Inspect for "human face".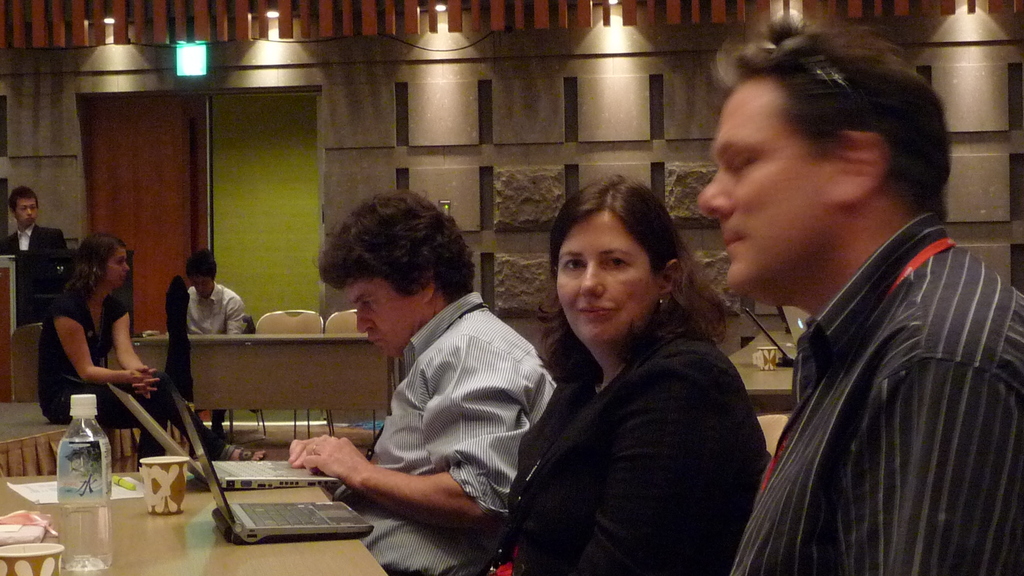
Inspection: Rect(691, 81, 828, 291).
